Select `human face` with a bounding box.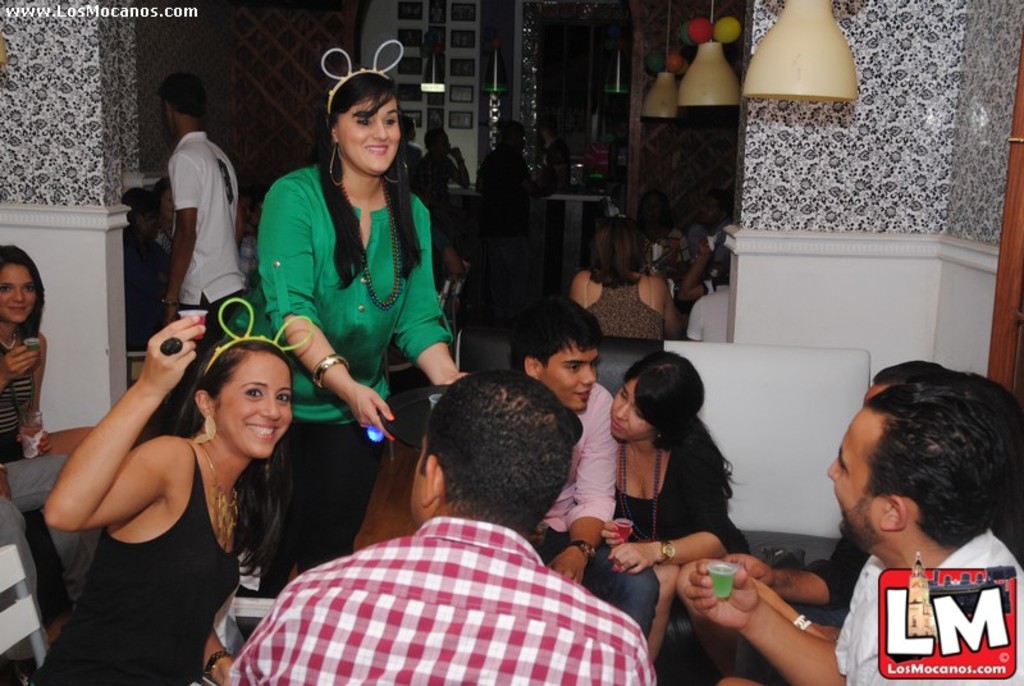
0 260 50 323.
